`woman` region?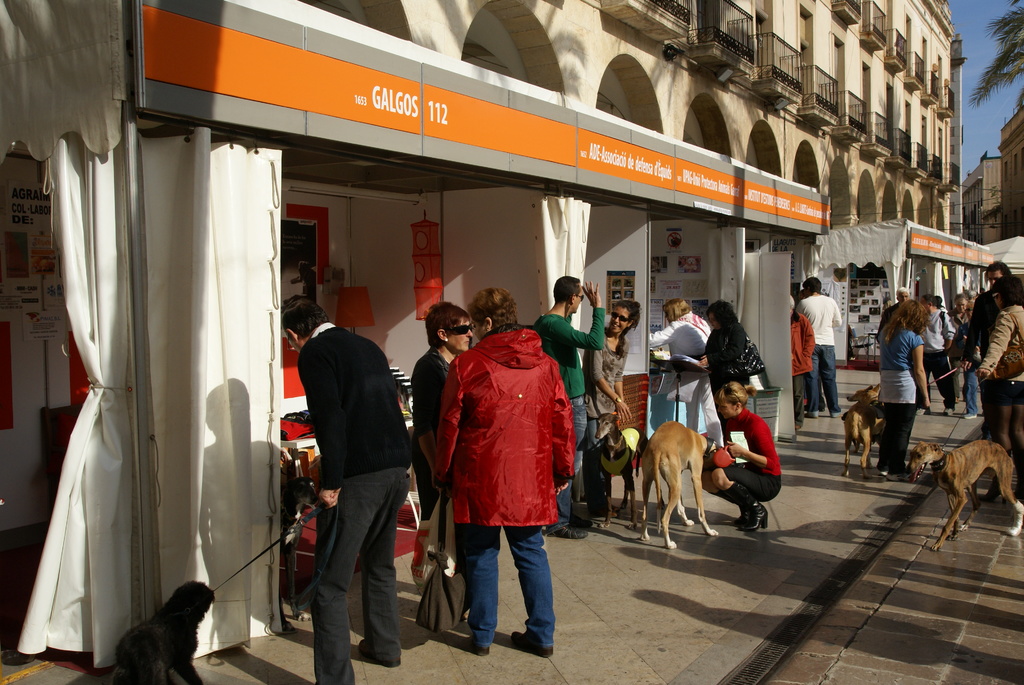
431/286/577/657
